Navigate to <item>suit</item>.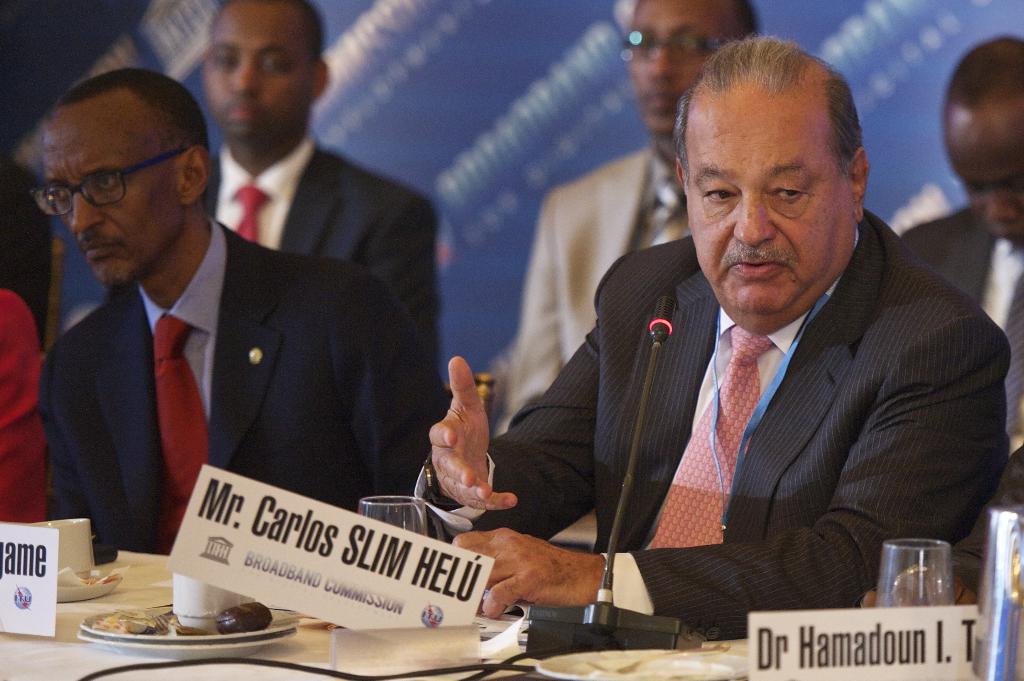
Navigation target: (left=509, top=167, right=1014, bottom=623).
